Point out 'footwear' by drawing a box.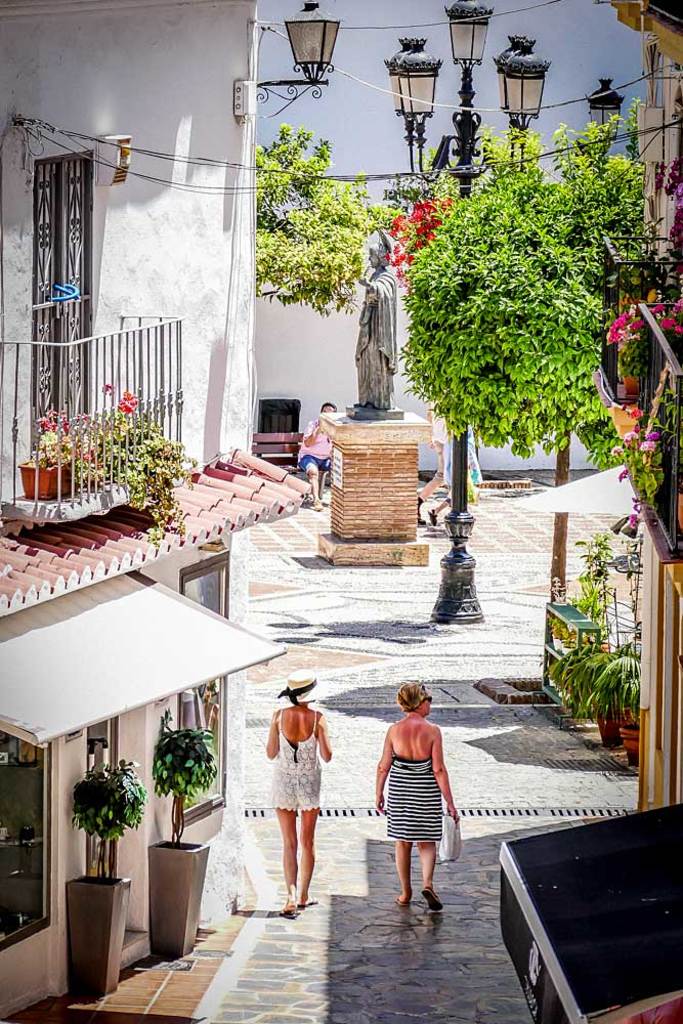
locate(397, 898, 410, 907).
